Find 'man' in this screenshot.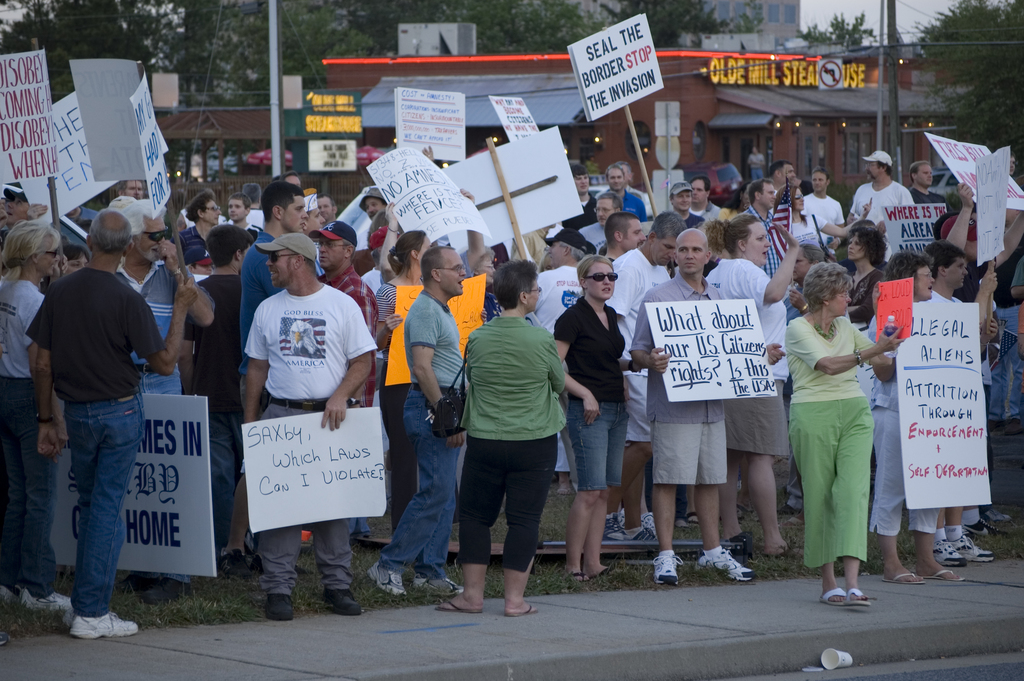
The bounding box for 'man' is x1=582 y1=193 x2=621 y2=247.
